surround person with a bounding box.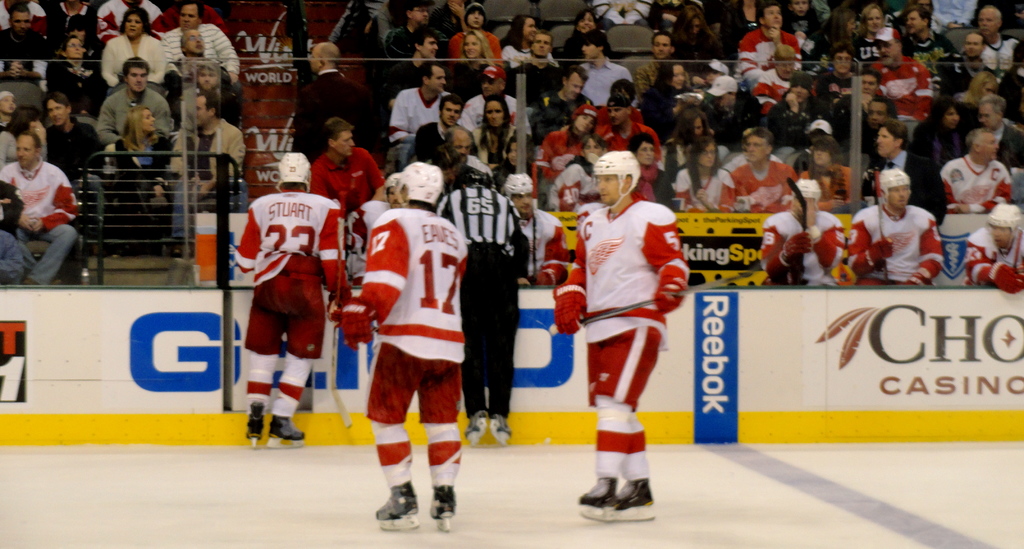
x1=808 y1=4 x2=863 y2=72.
